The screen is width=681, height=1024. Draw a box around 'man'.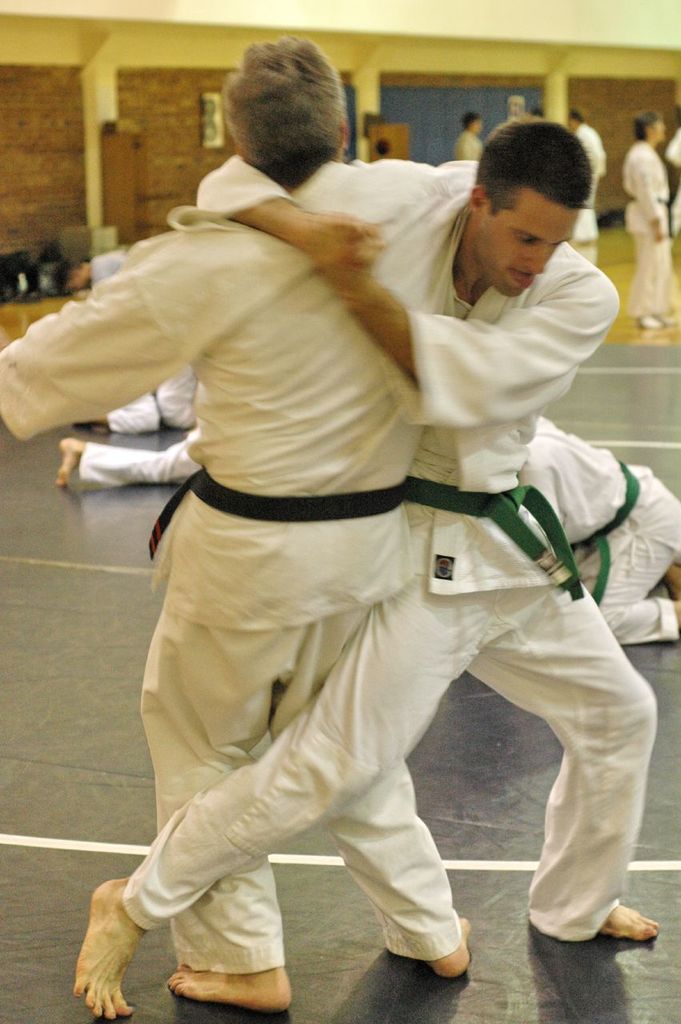
l=62, t=420, r=204, b=499.
